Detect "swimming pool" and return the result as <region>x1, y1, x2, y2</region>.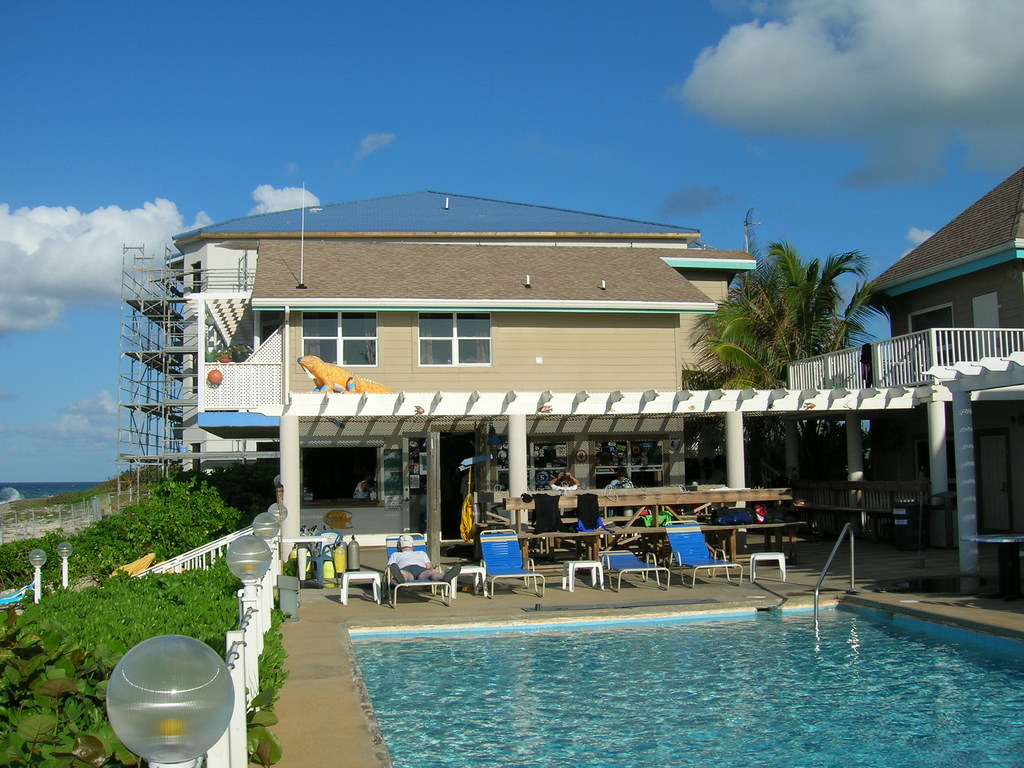
<region>348, 596, 1023, 767</region>.
